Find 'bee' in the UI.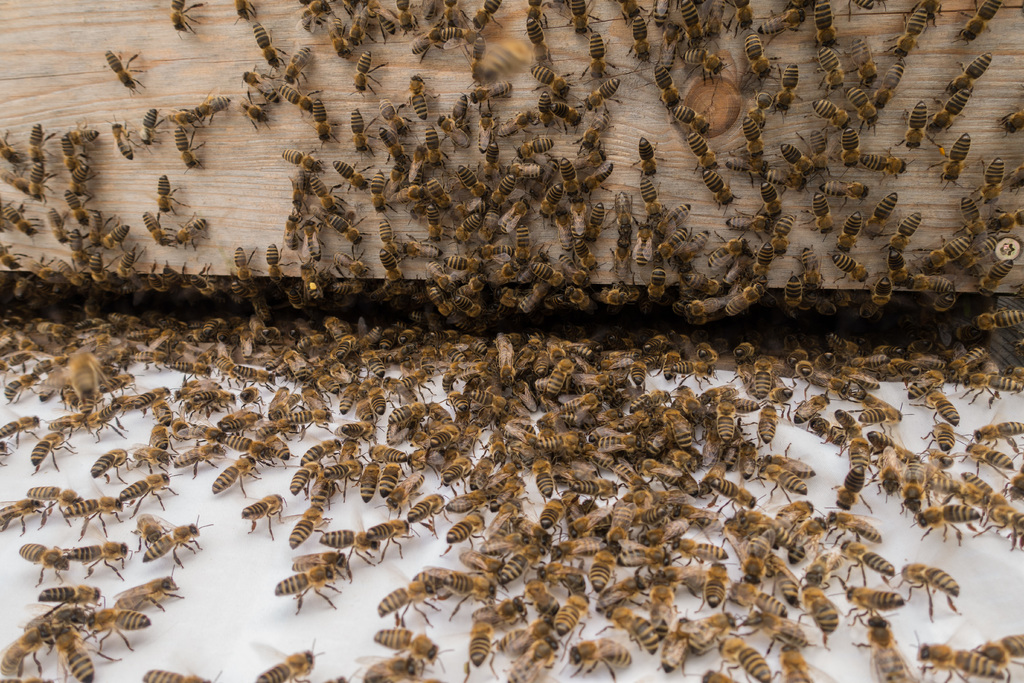
UI element at bbox(847, 435, 868, 473).
